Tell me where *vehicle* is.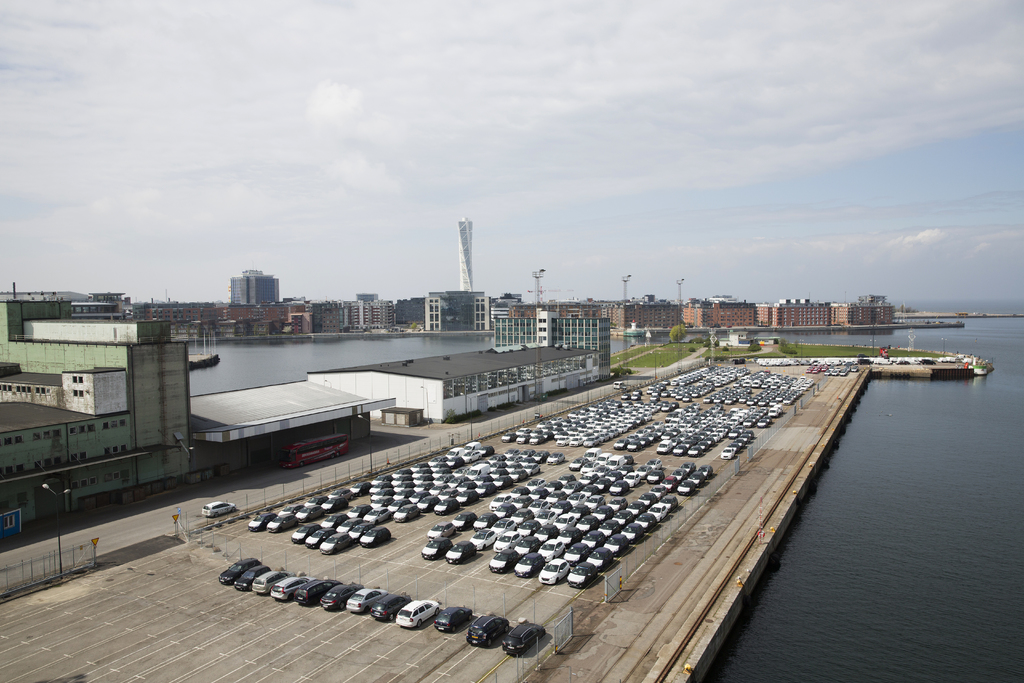
*vehicle* is at x1=347 y1=586 x2=382 y2=616.
